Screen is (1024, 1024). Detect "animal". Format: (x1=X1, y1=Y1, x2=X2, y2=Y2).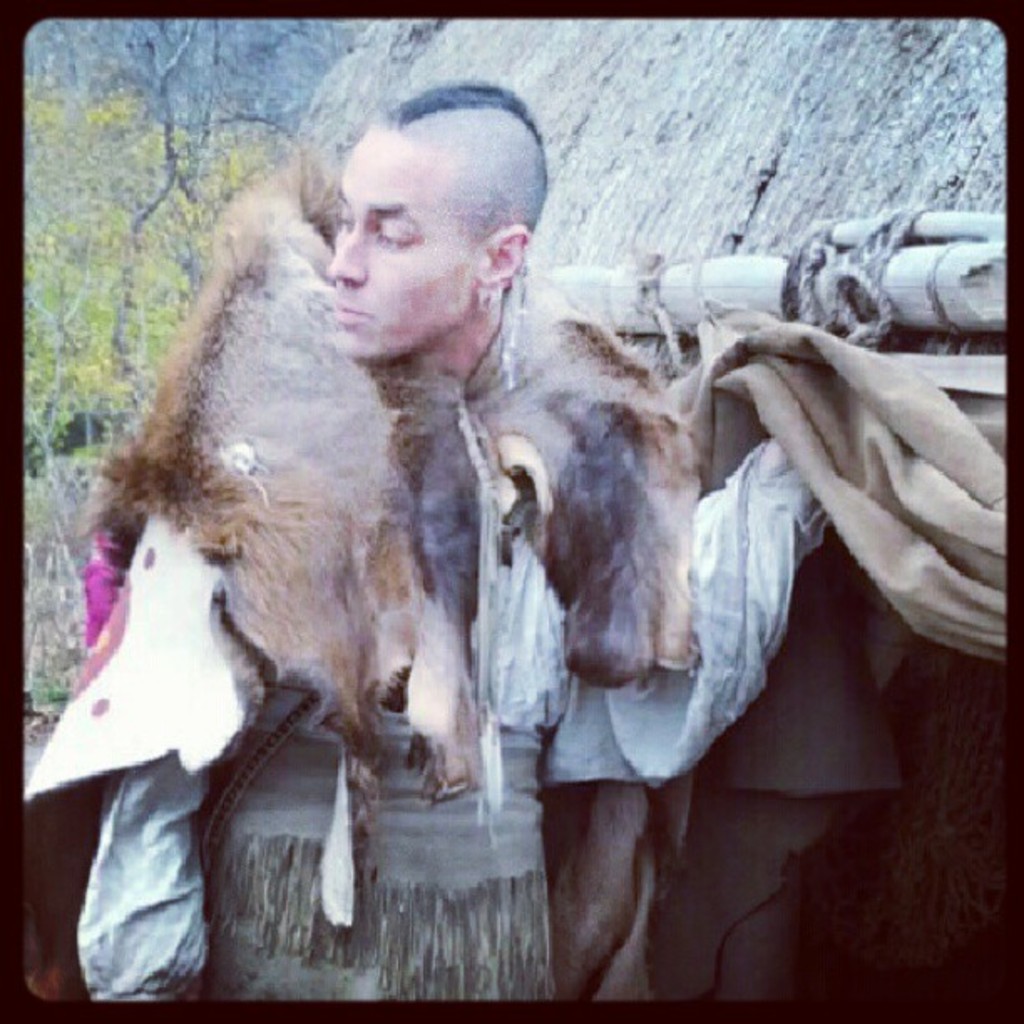
(x1=74, y1=157, x2=723, y2=914).
